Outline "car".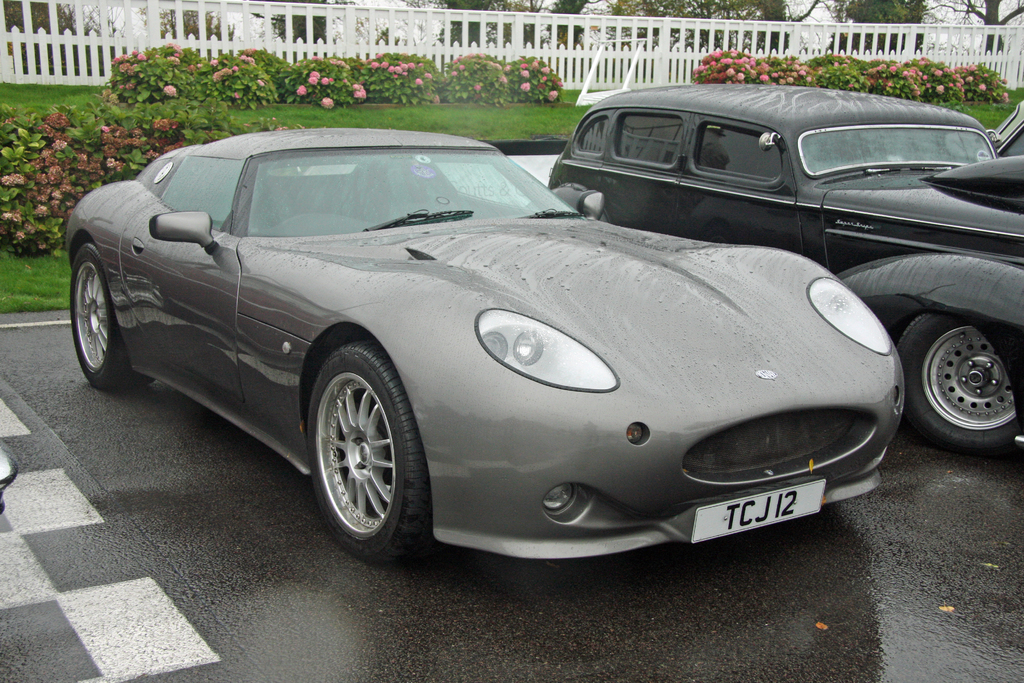
Outline: box=[934, 99, 1022, 158].
